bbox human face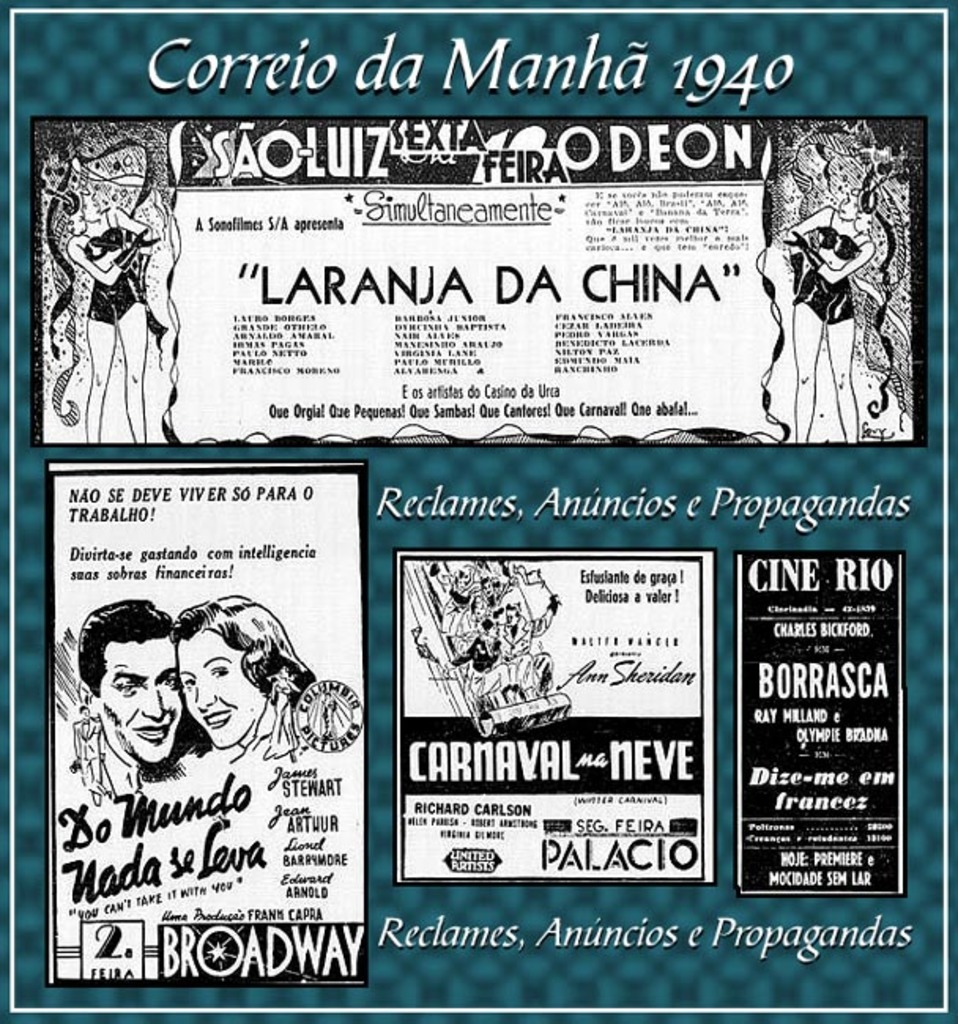
crop(96, 644, 186, 764)
